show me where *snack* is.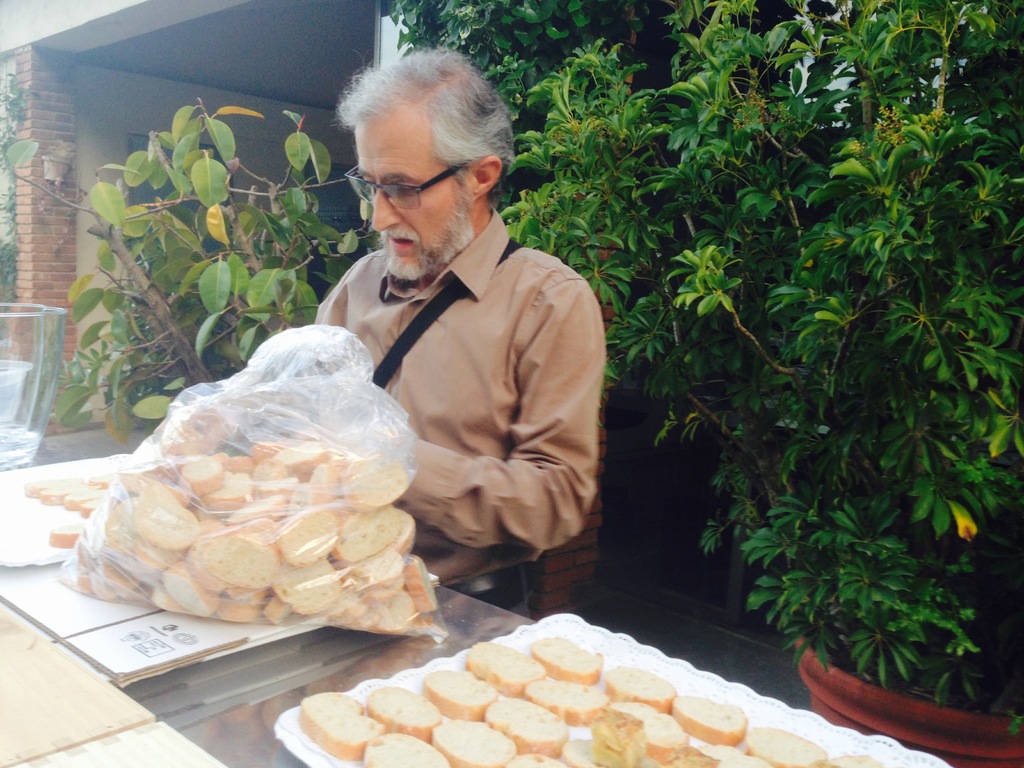
*snack* is at 32 366 433 650.
